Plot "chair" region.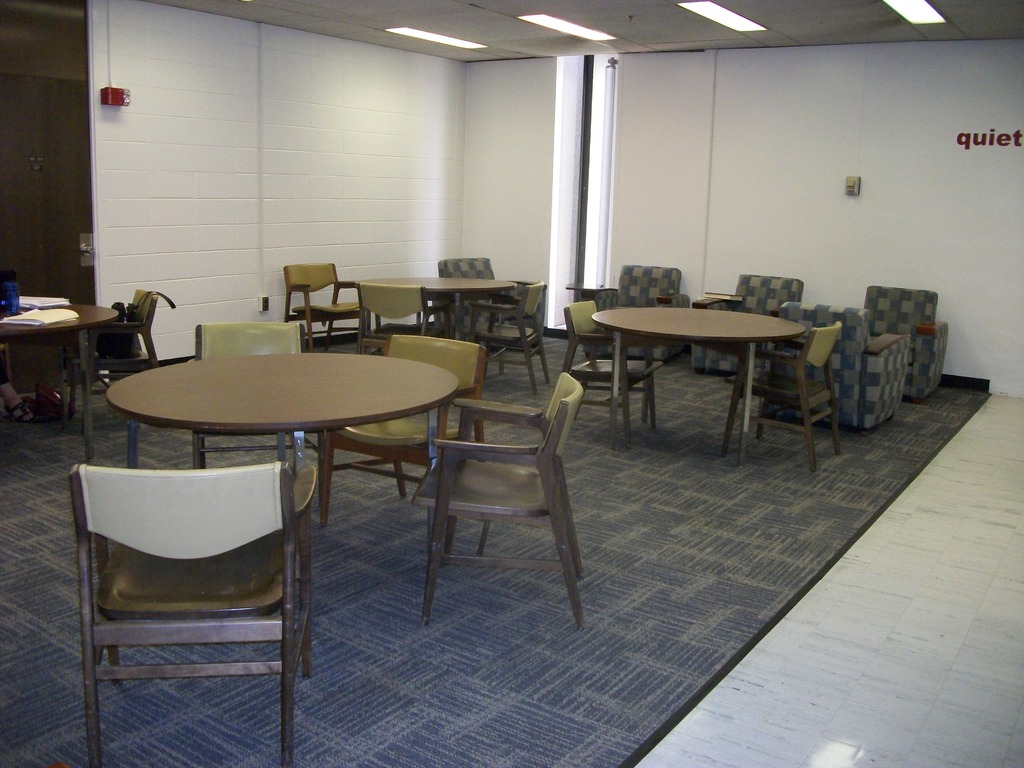
Plotted at detection(320, 331, 488, 561).
